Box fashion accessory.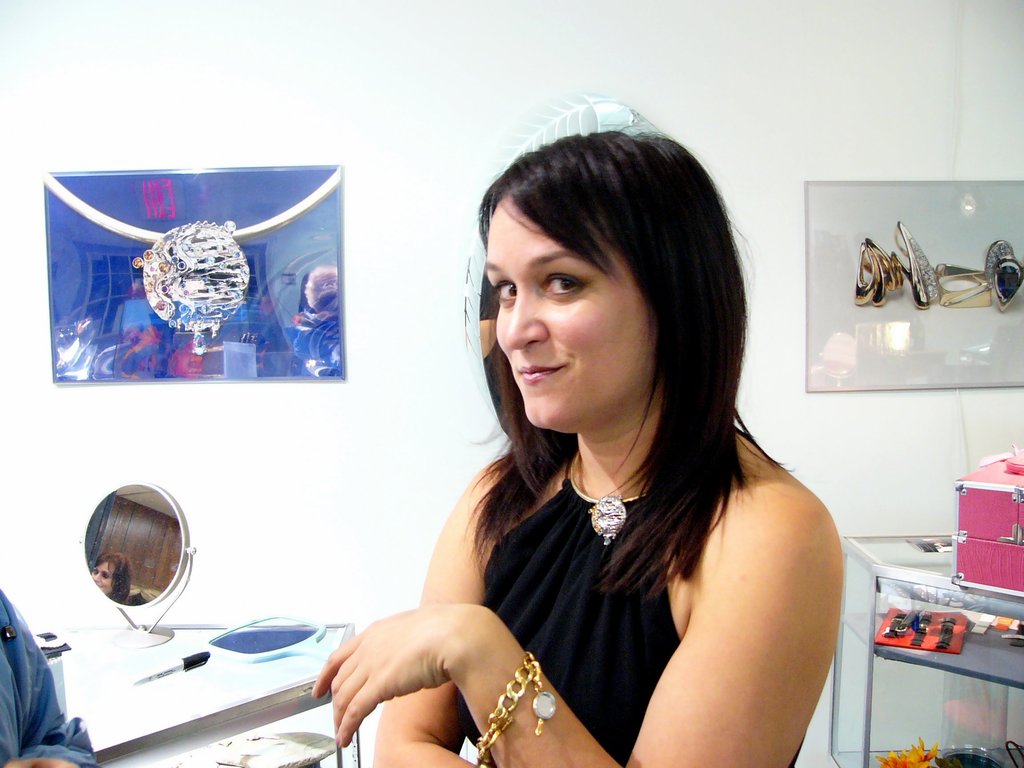
Rect(477, 646, 560, 767).
